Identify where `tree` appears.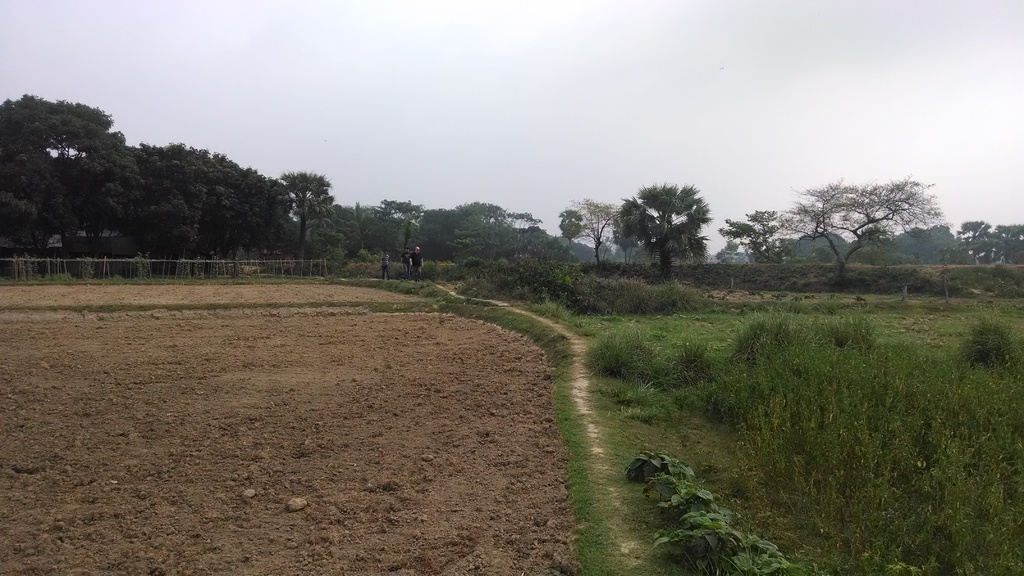
Appears at {"left": 611, "top": 166, "right": 718, "bottom": 280}.
